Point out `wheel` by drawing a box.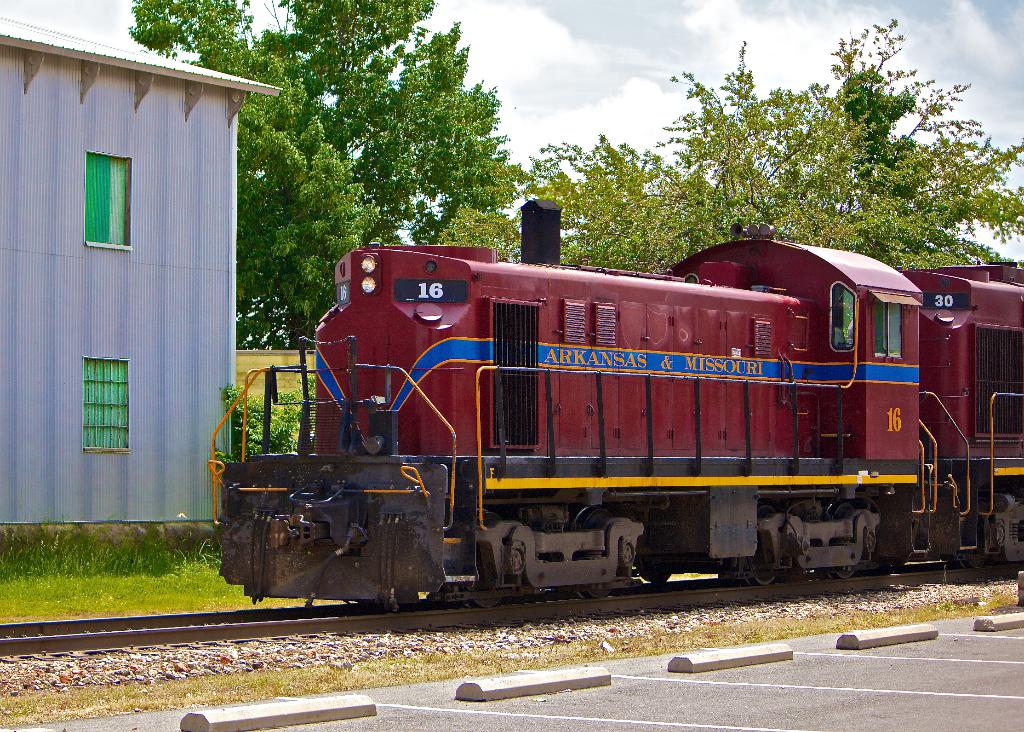
<box>753,576,776,591</box>.
